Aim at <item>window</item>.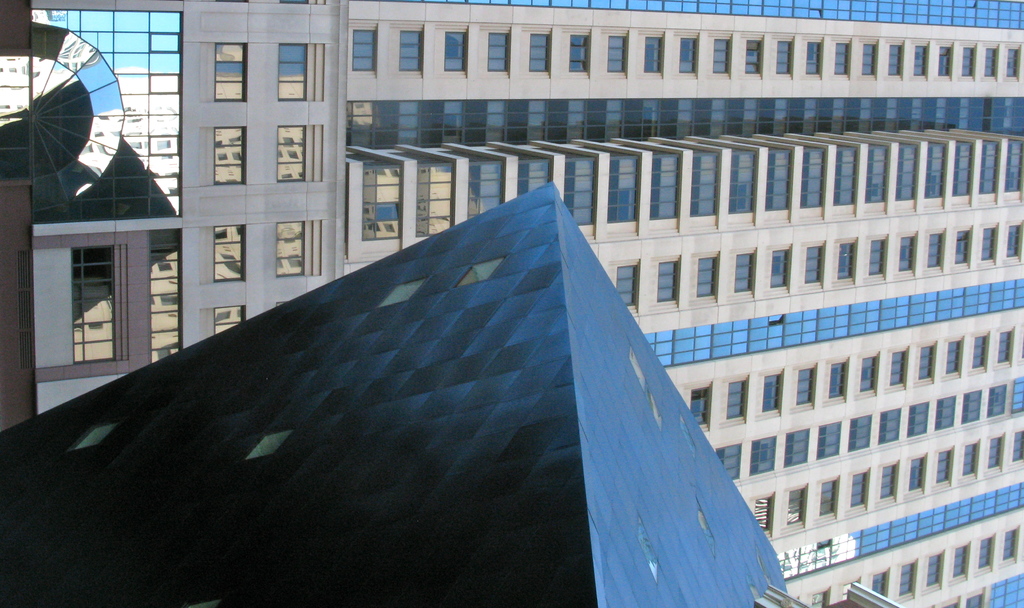
Aimed at [72,242,118,362].
